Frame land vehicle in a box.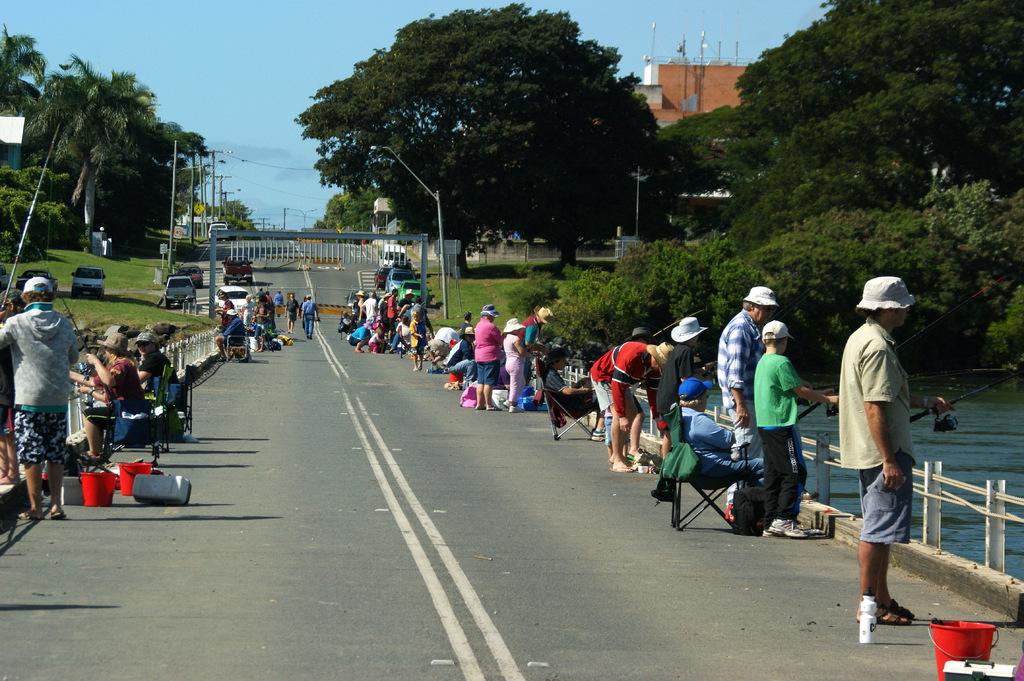
rect(161, 275, 196, 308).
